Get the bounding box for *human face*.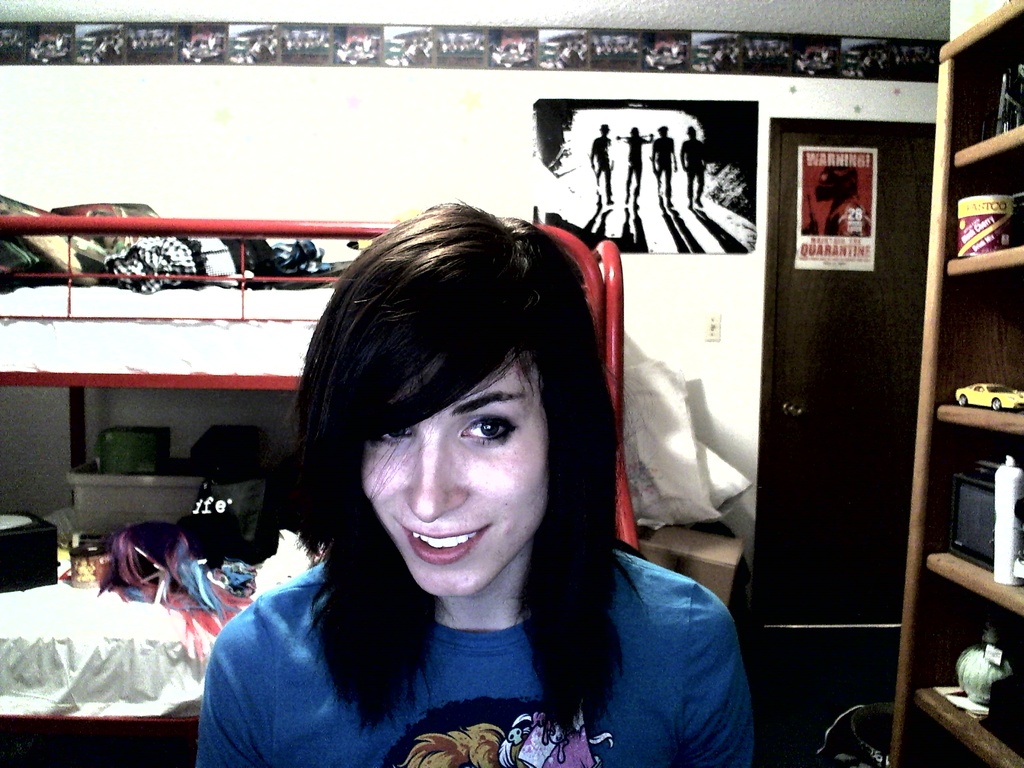
[362, 364, 546, 598].
